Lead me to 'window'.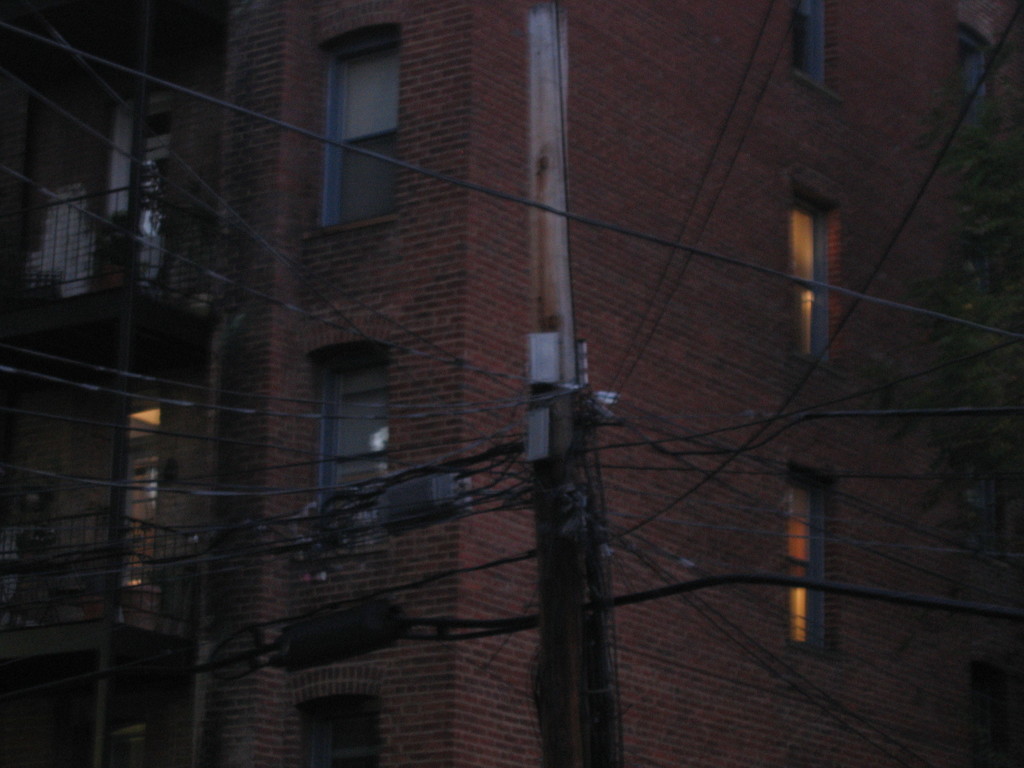
Lead to 788:0:845:98.
